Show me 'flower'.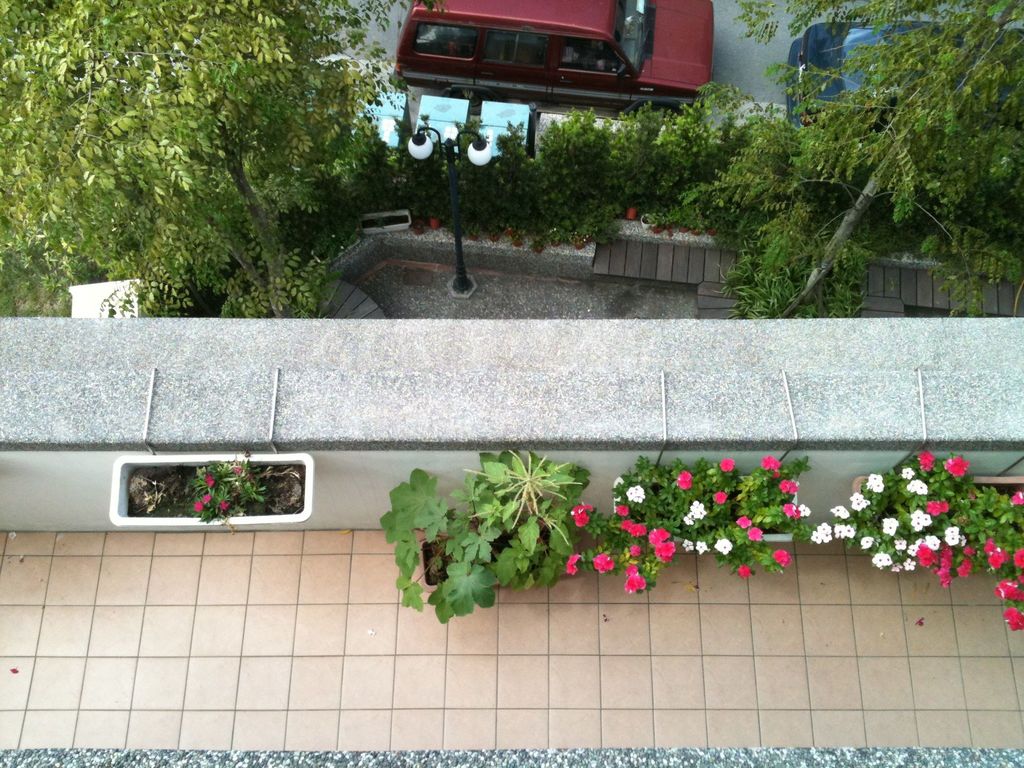
'flower' is here: 743,524,763,542.
